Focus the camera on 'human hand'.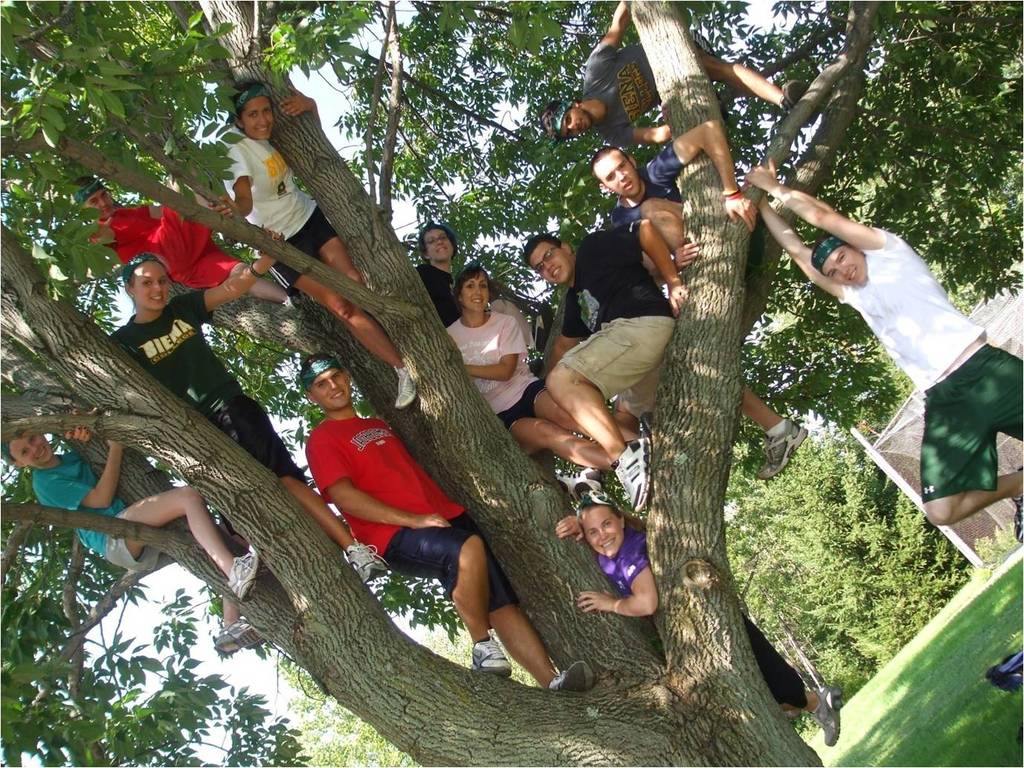
Focus region: (741,181,768,207).
